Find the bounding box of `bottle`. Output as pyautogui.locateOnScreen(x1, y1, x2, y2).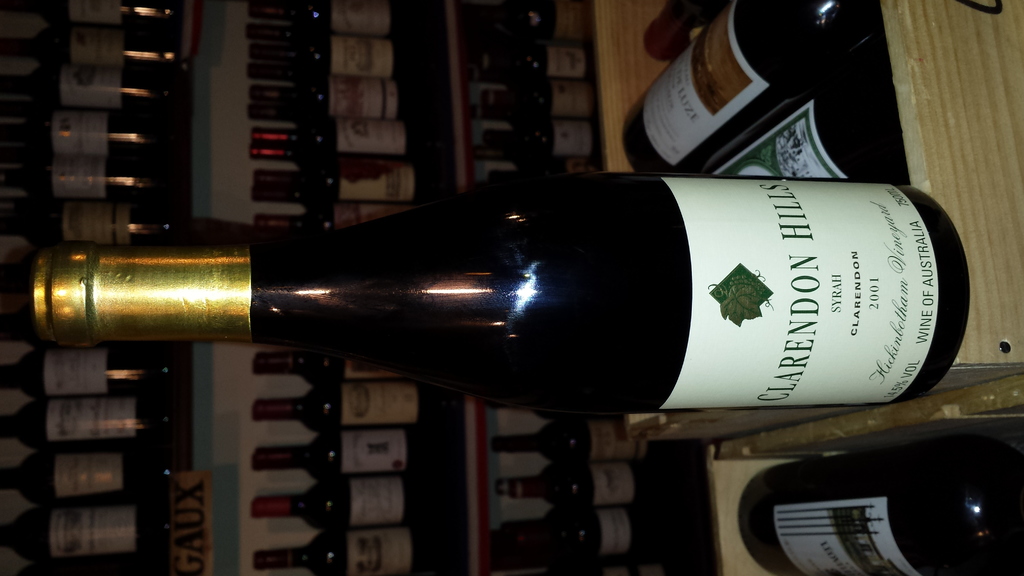
pyautogui.locateOnScreen(2, 202, 172, 243).
